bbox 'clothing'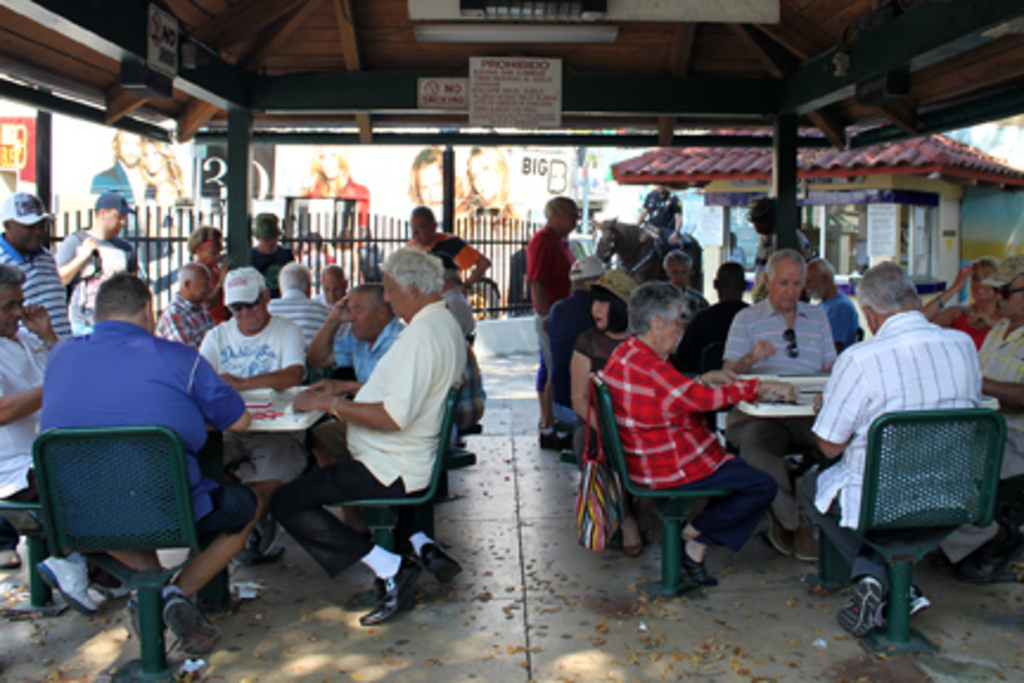
<region>953, 289, 1012, 360</region>
